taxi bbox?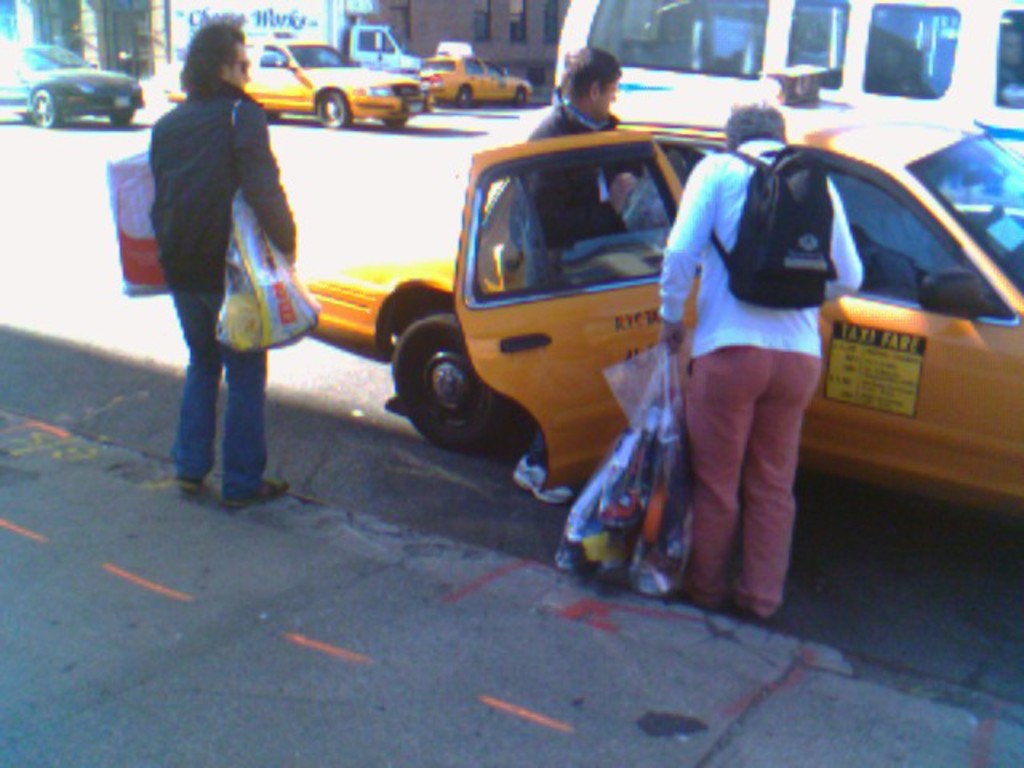
410/42/539/109
